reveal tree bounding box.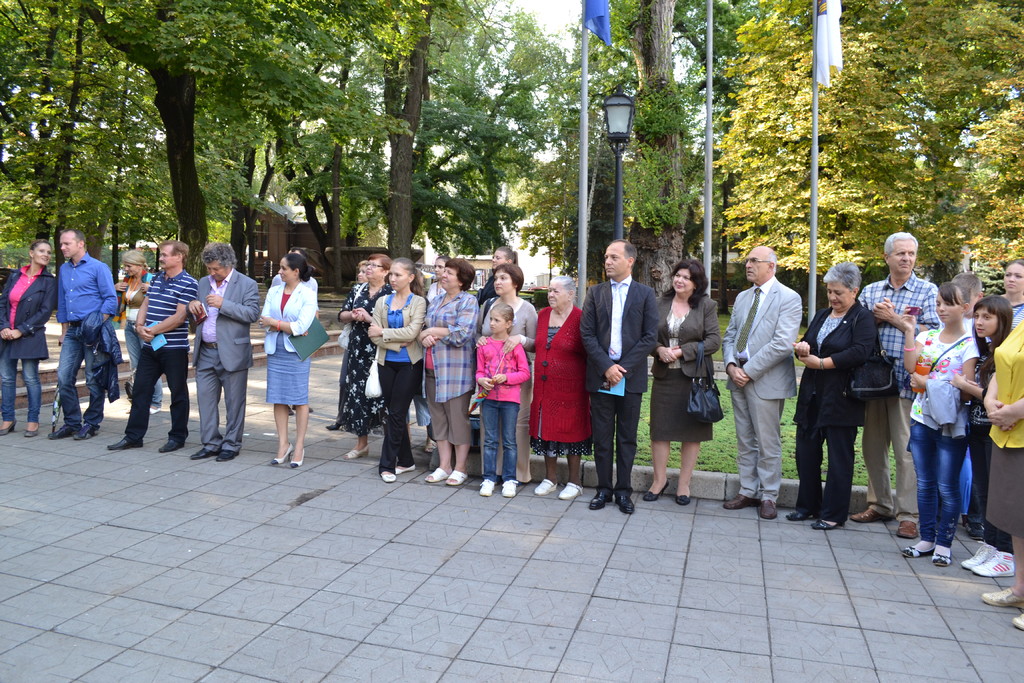
Revealed: select_region(713, 0, 1023, 288).
